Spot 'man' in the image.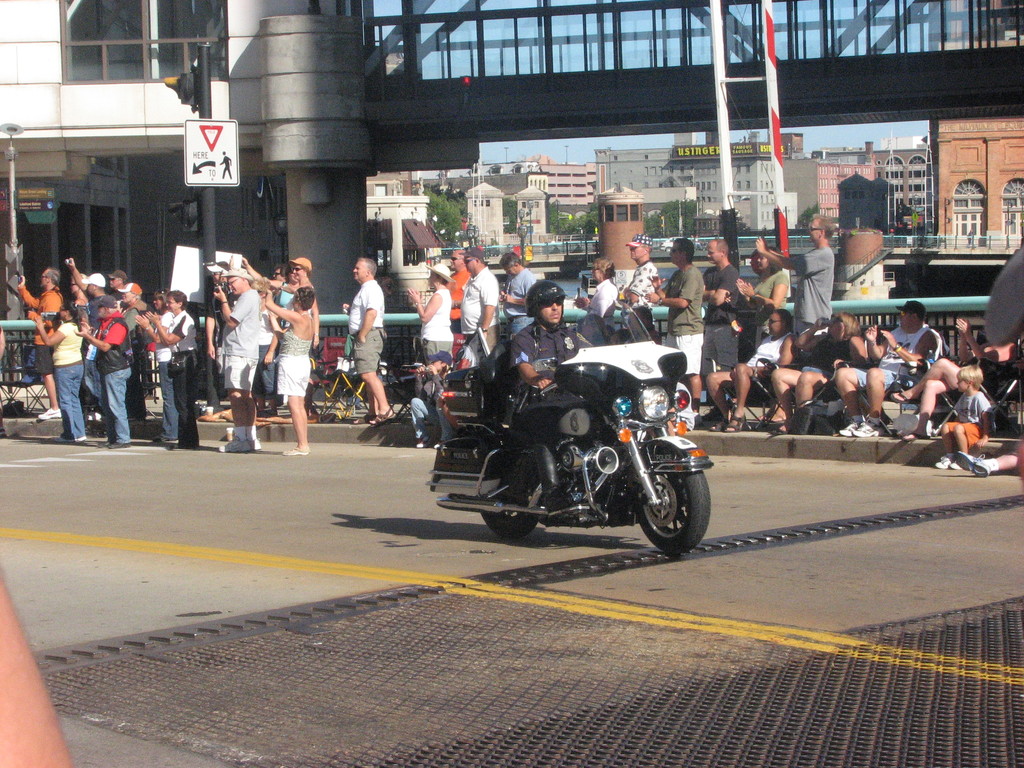
'man' found at {"left": 74, "top": 290, "right": 130, "bottom": 440}.
